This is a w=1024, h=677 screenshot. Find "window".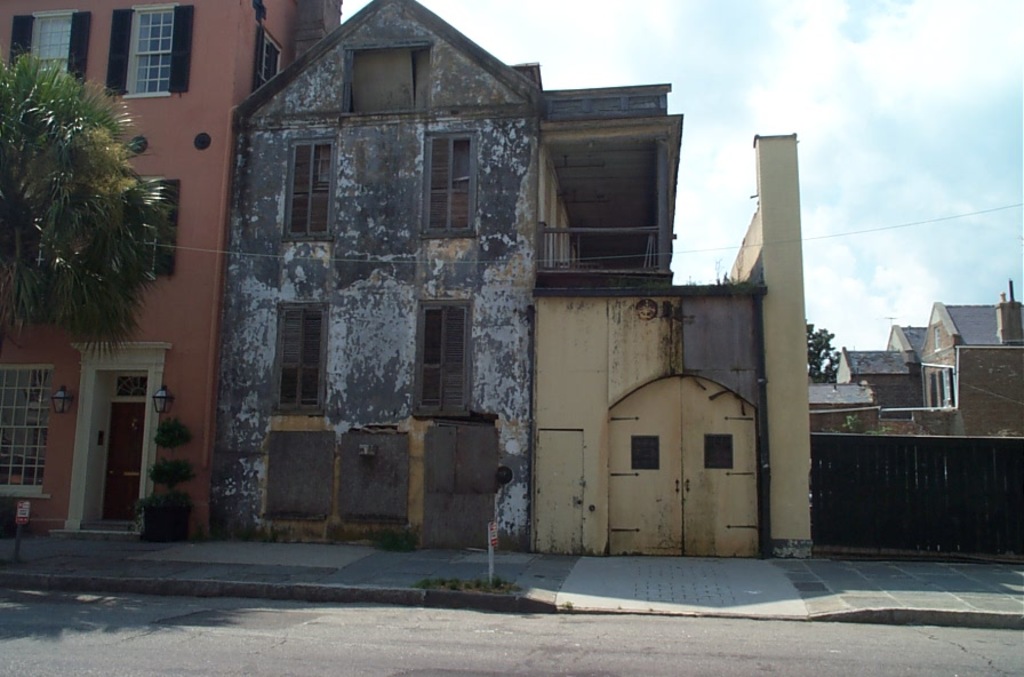
Bounding box: bbox=(426, 135, 474, 237).
